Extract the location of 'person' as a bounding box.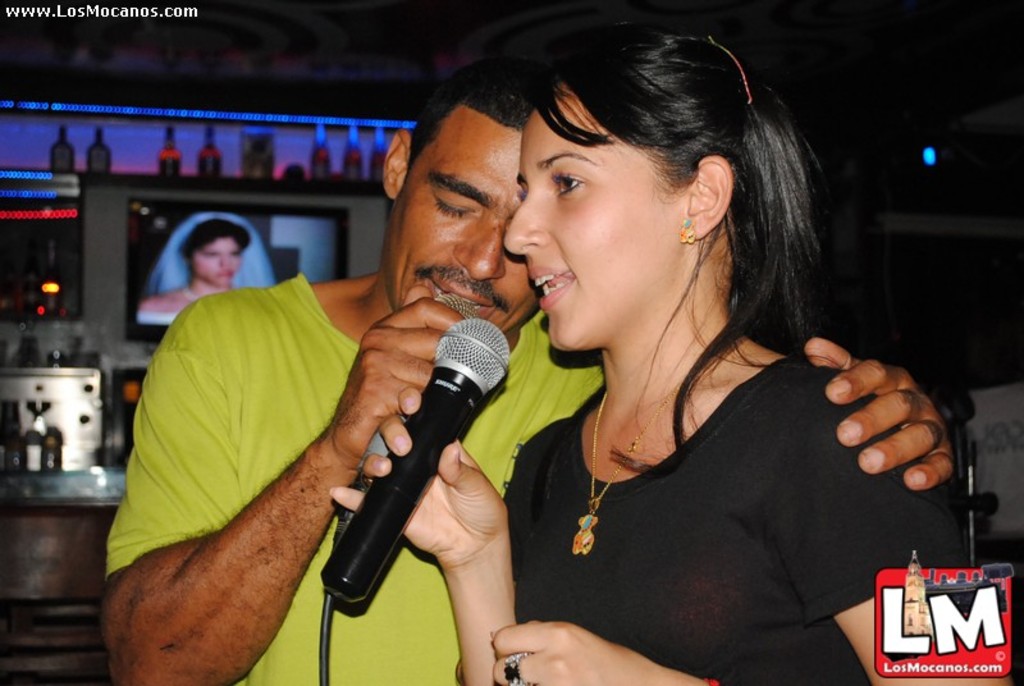
101 65 954 685.
